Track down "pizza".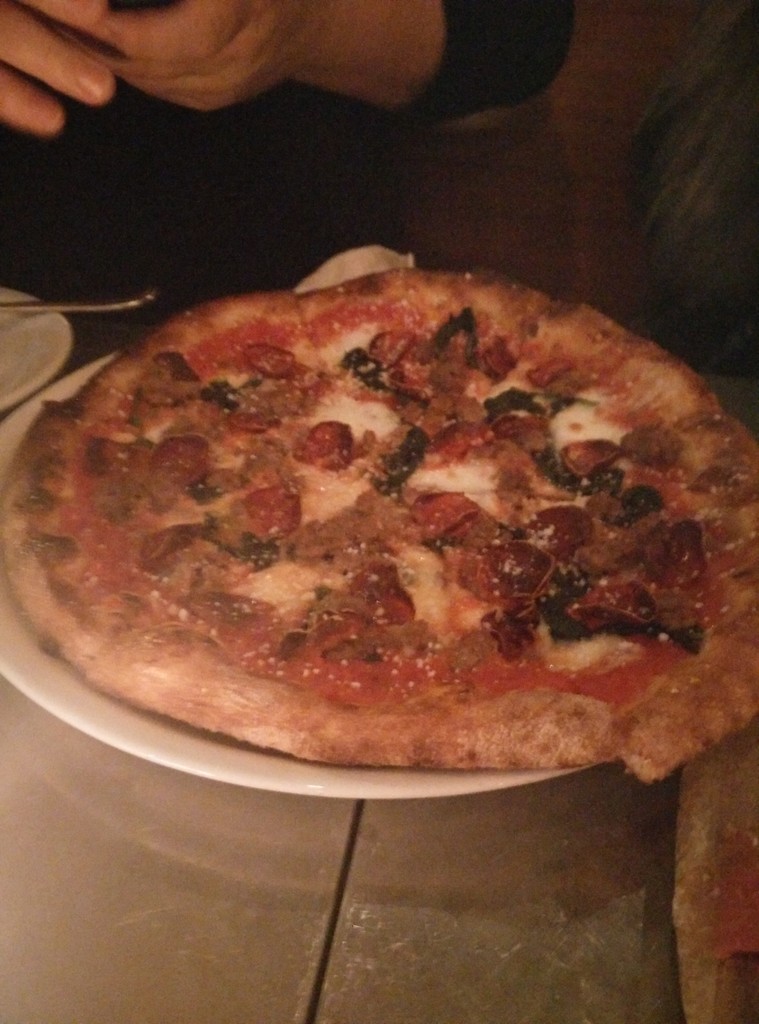
Tracked to 19, 246, 758, 792.
